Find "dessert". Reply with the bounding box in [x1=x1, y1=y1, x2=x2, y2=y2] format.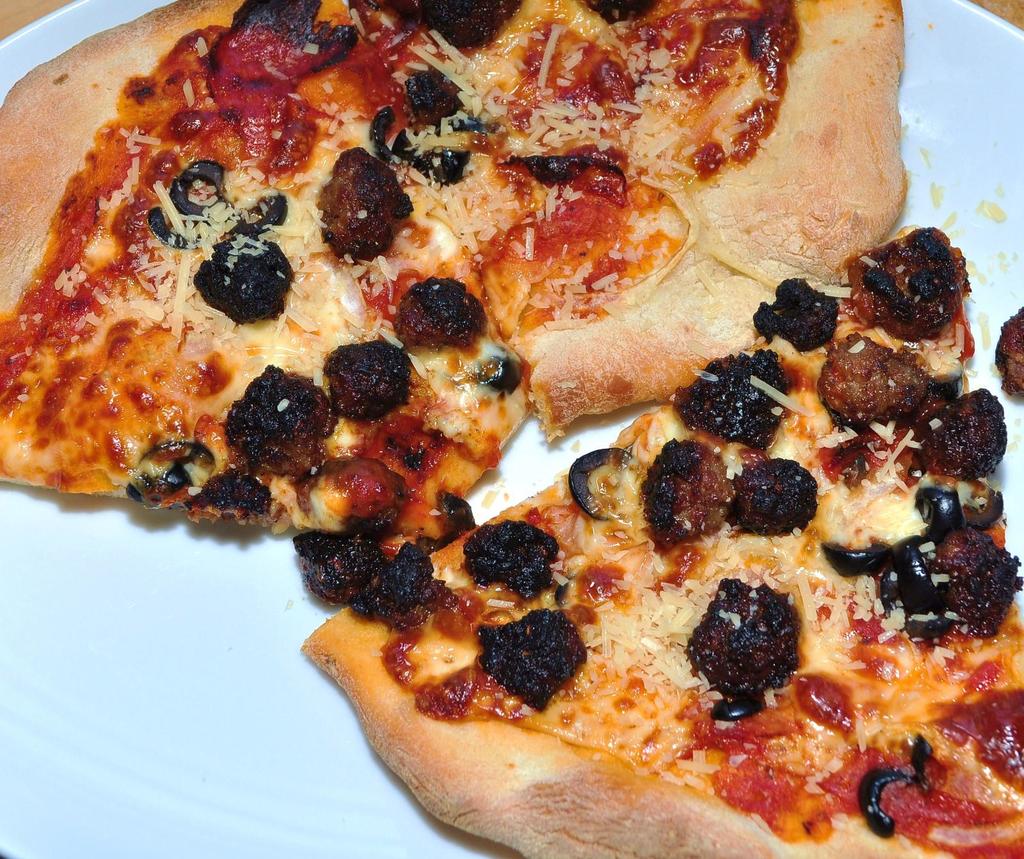
[x1=226, y1=366, x2=337, y2=477].
